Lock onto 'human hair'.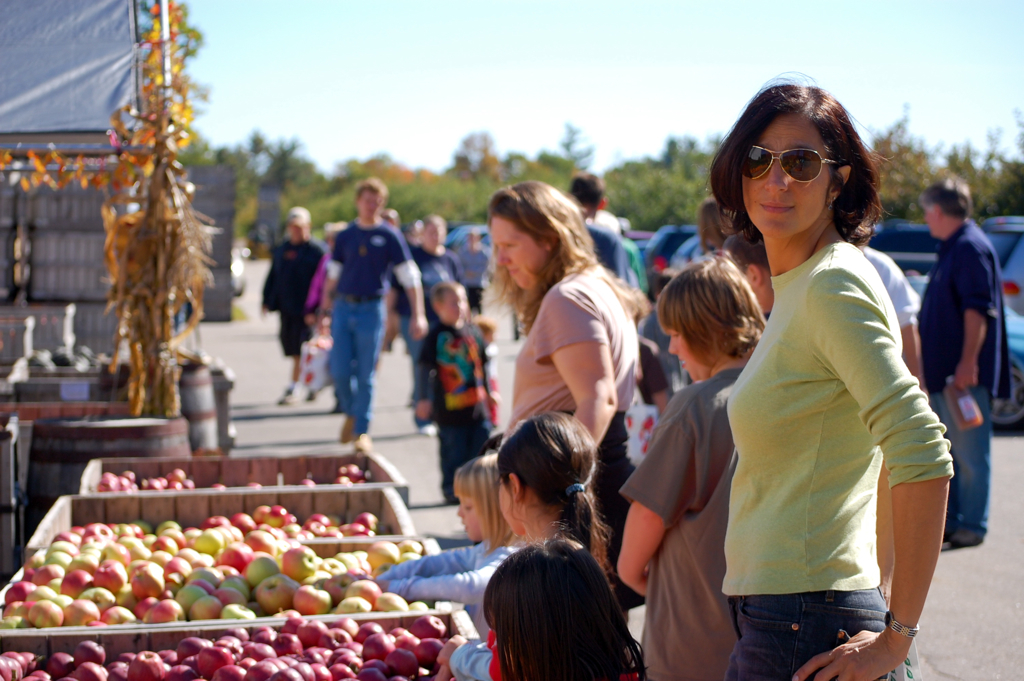
Locked: 445,453,509,549.
